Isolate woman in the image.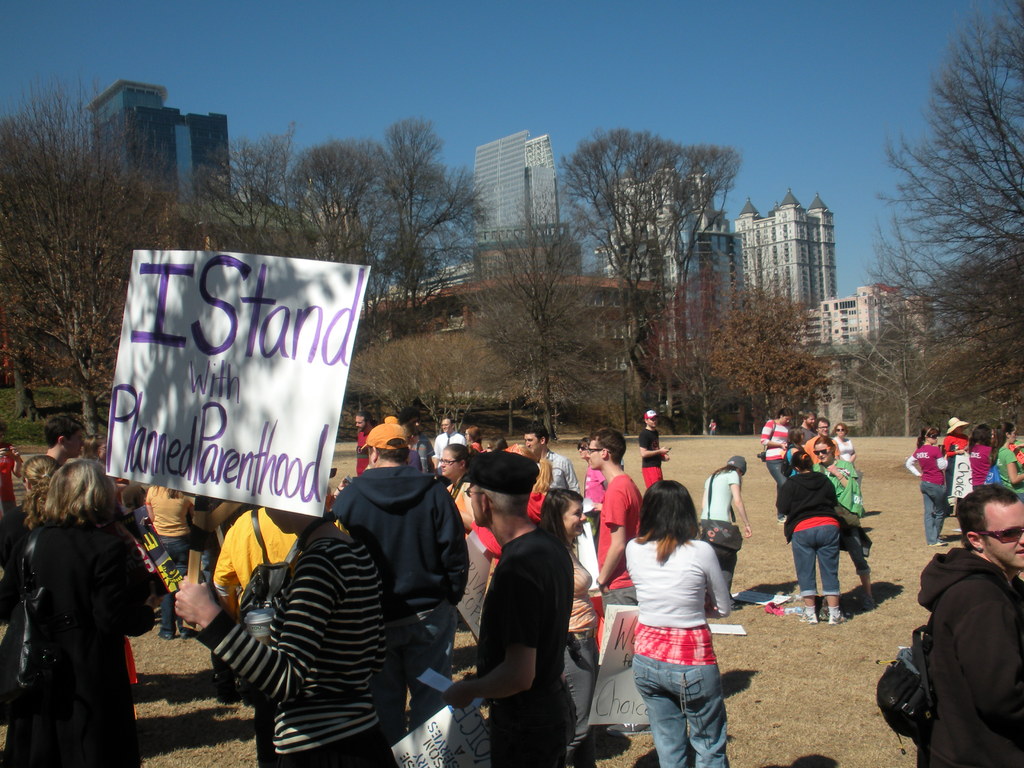
Isolated region: [left=755, top=406, right=790, bottom=512].
